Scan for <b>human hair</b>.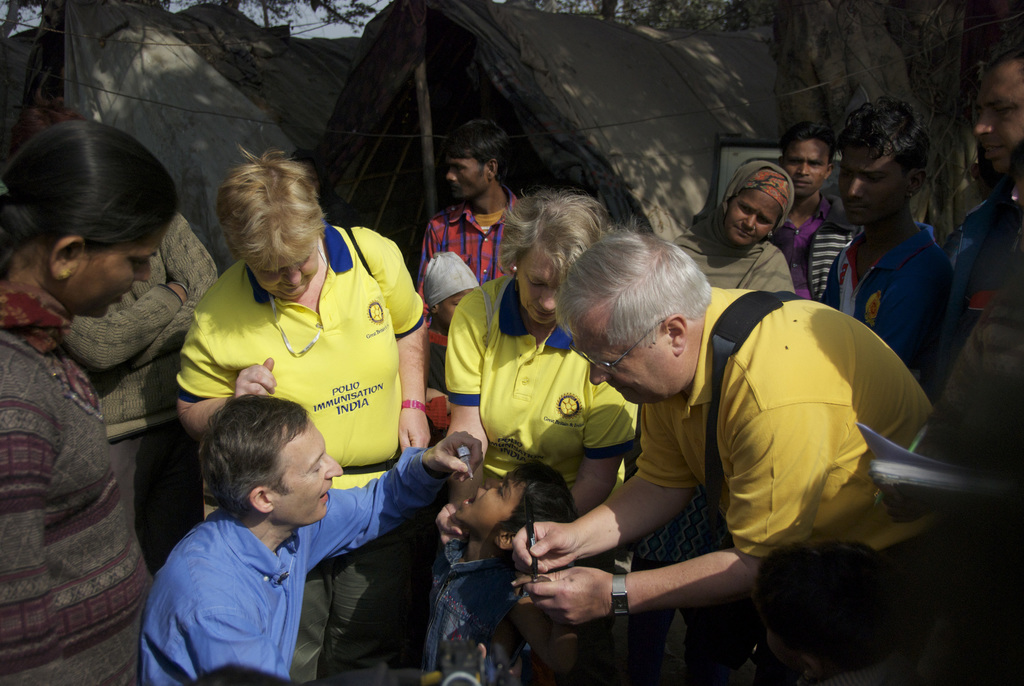
Scan result: 778:120:838:167.
